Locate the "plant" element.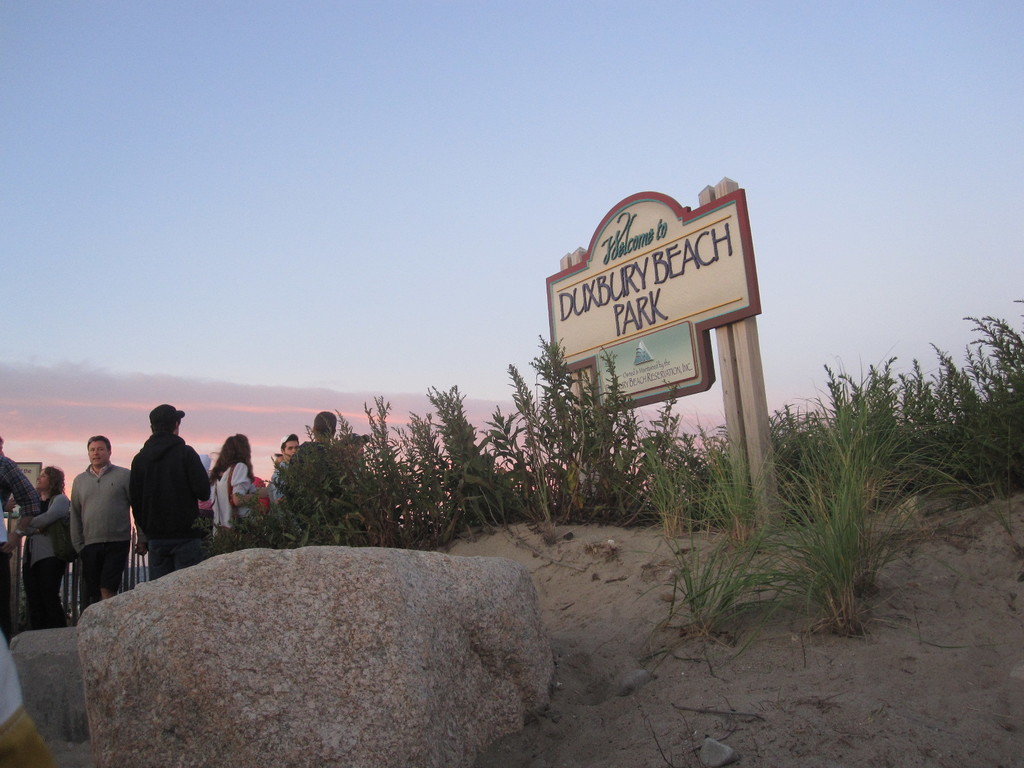
Element bbox: x1=161 y1=362 x2=662 y2=572.
